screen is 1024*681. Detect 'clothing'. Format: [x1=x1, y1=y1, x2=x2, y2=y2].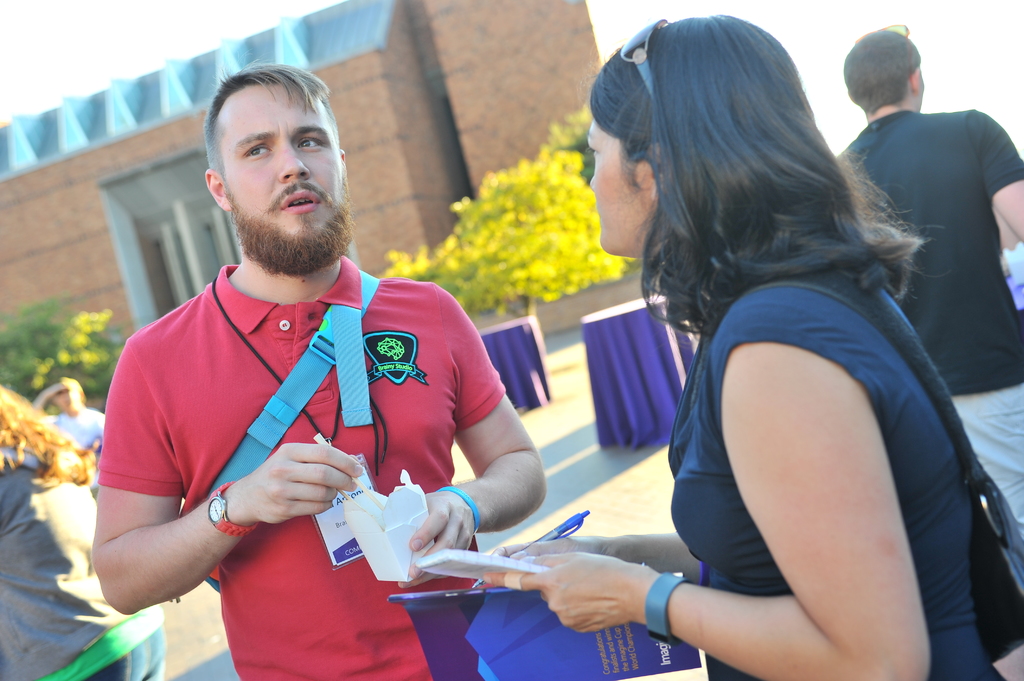
[x1=0, y1=440, x2=134, y2=680].
